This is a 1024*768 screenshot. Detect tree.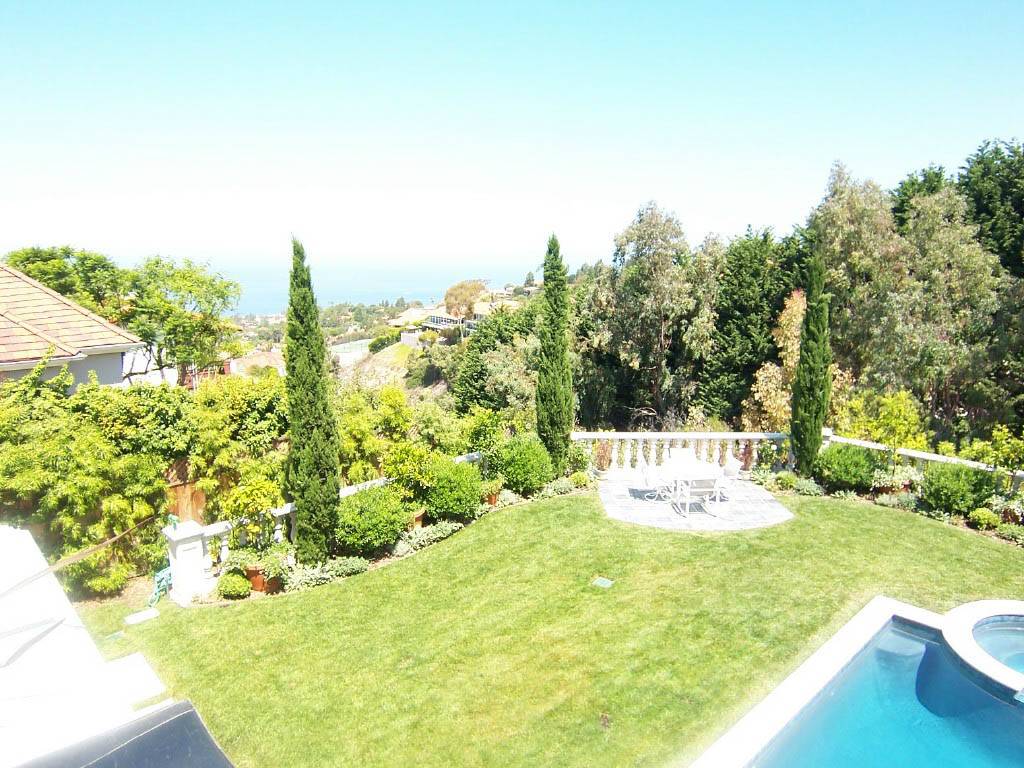
530, 225, 574, 451.
